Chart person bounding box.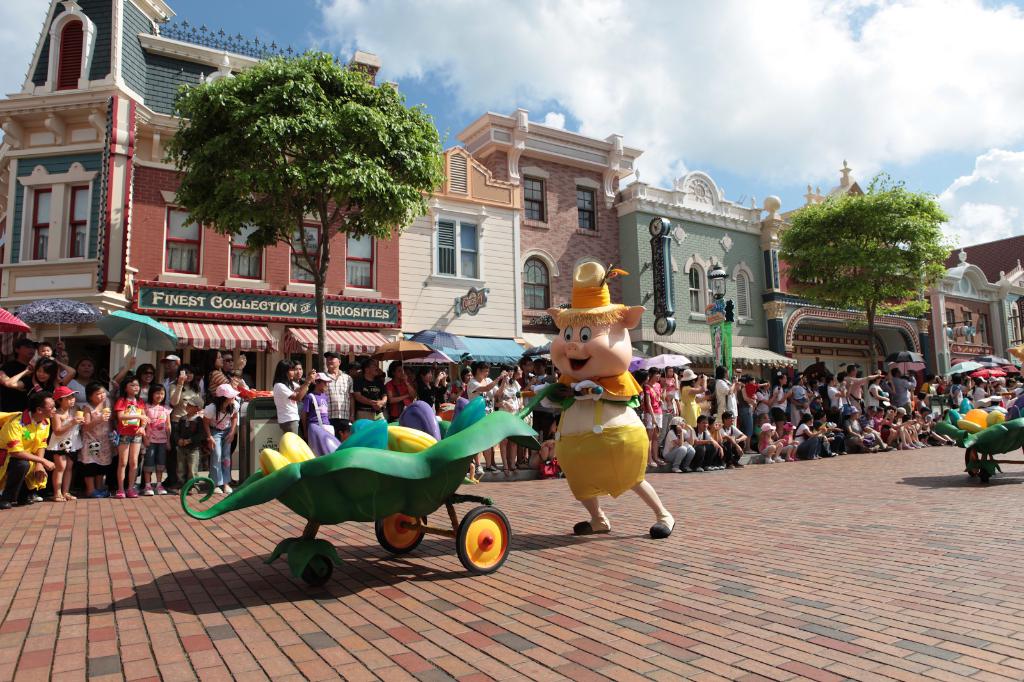
Charted: {"left": 526, "top": 363, "right": 535, "bottom": 381}.
